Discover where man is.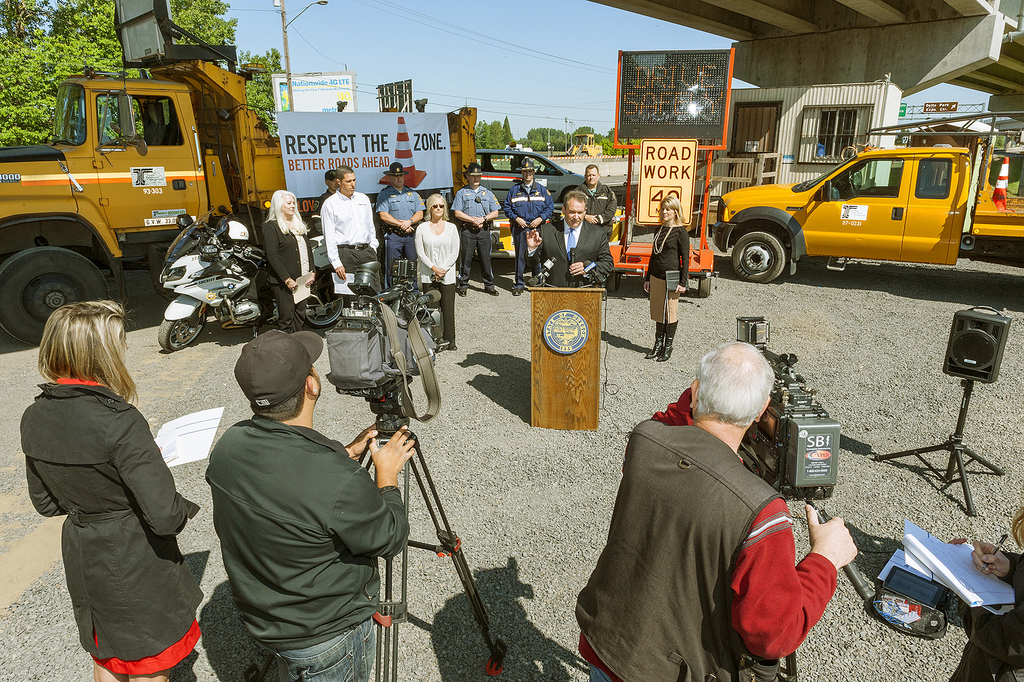
Discovered at x1=528, y1=186, x2=617, y2=288.
